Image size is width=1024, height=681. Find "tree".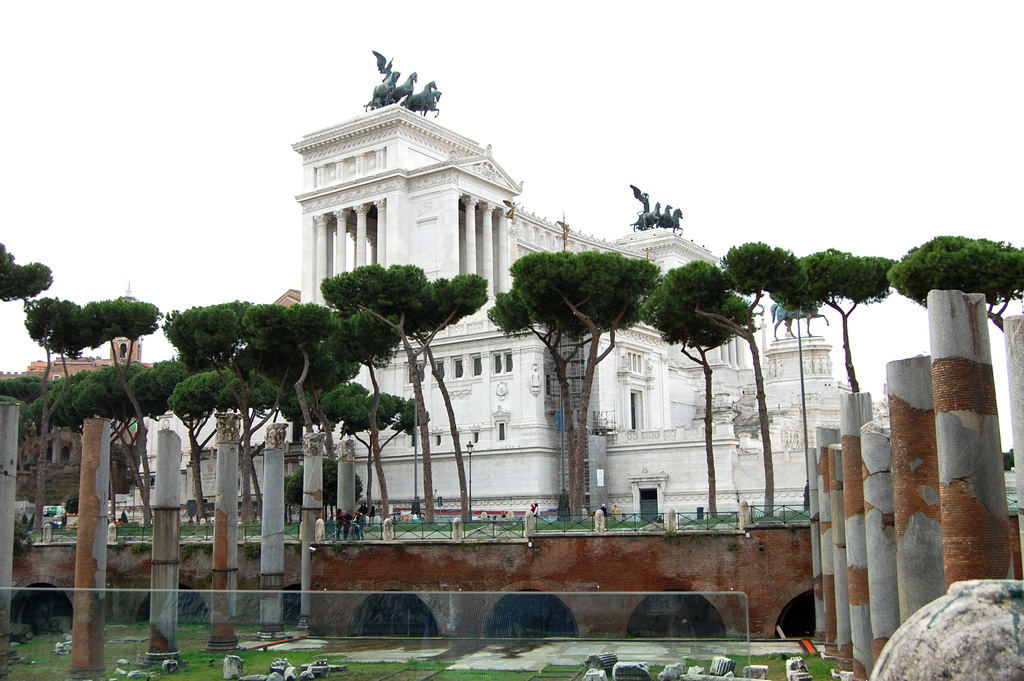
(left=0, top=251, right=70, bottom=496).
